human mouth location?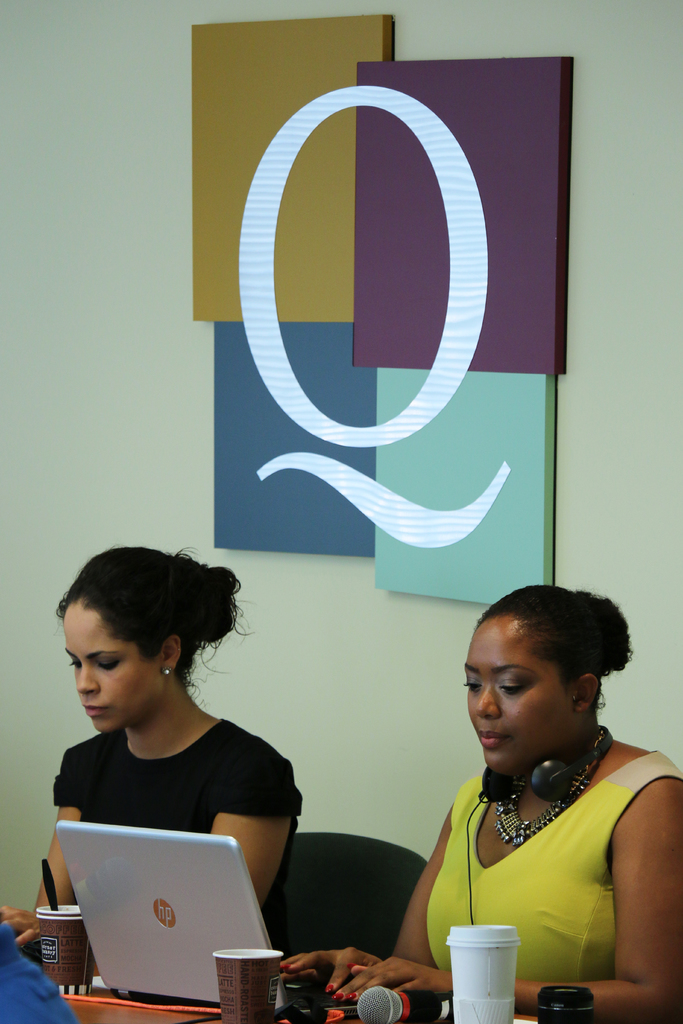
(477,723,506,756)
